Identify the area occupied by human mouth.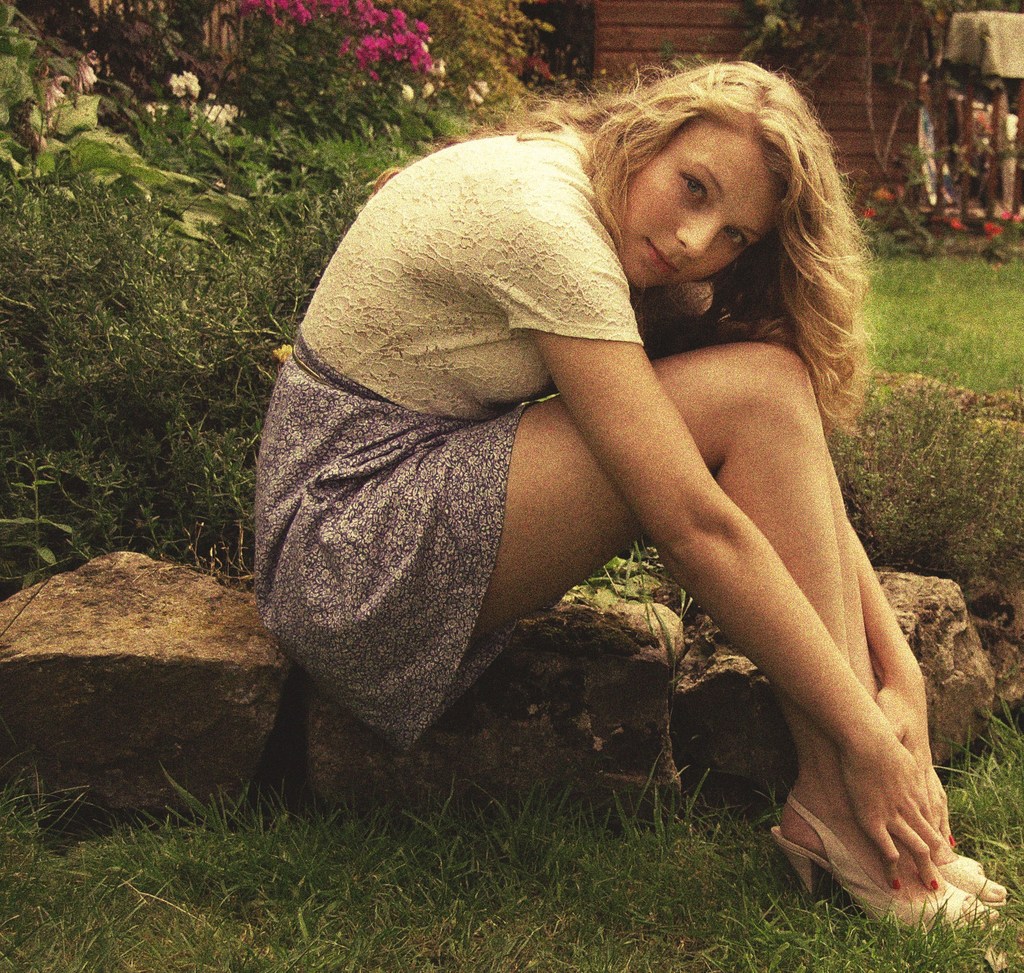
Area: rect(644, 238, 673, 269).
